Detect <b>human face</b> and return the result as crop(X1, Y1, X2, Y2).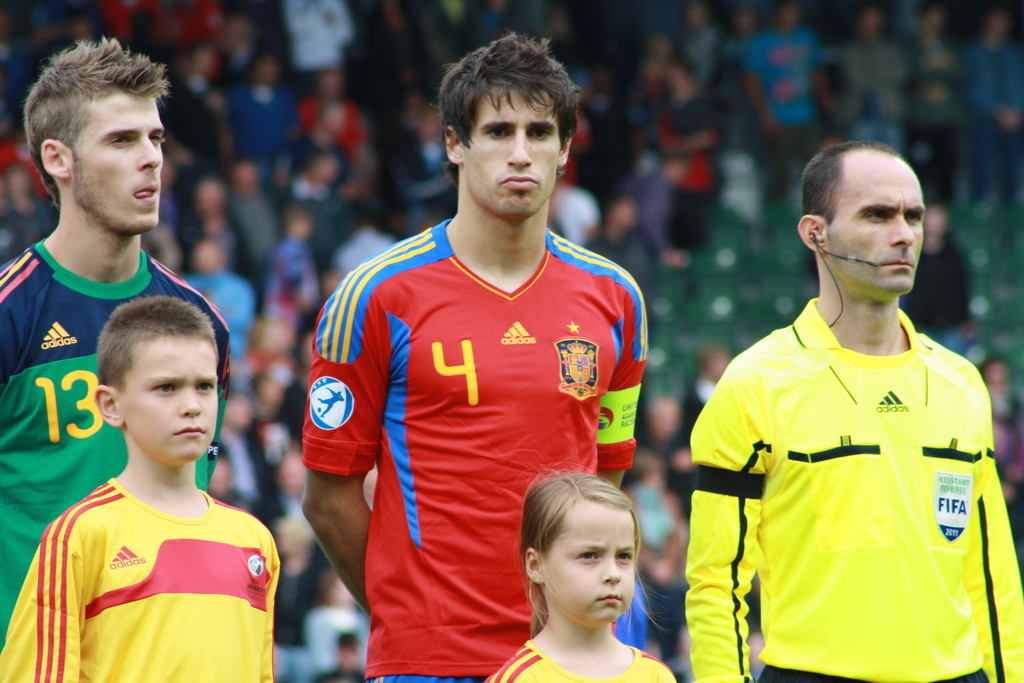
crop(828, 165, 927, 298).
